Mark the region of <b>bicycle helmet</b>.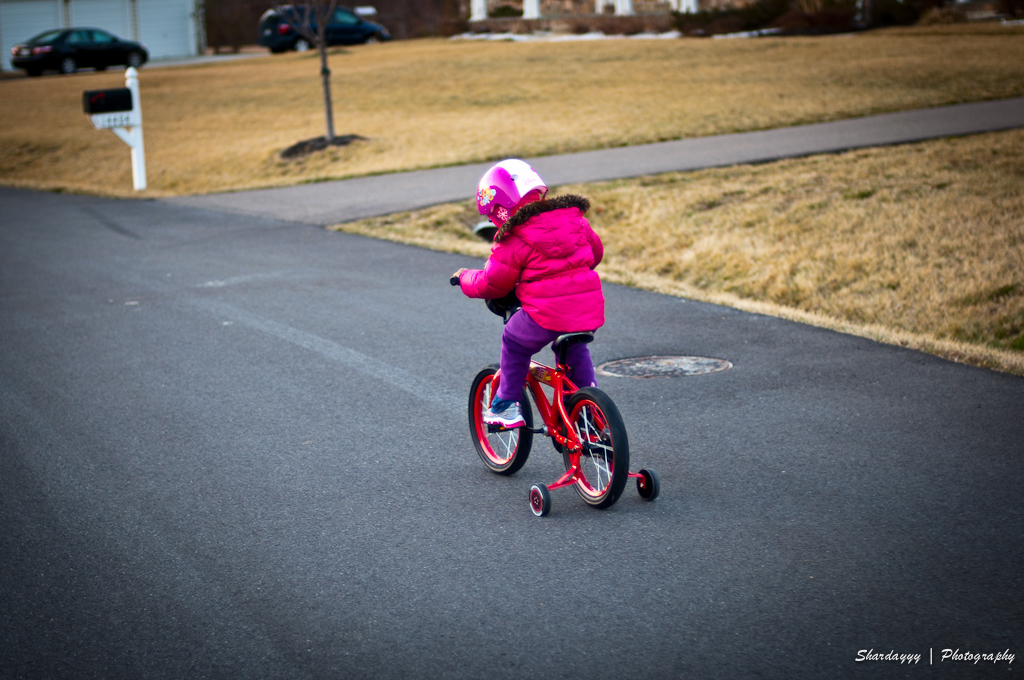
Region: {"left": 480, "top": 155, "right": 550, "bottom": 220}.
